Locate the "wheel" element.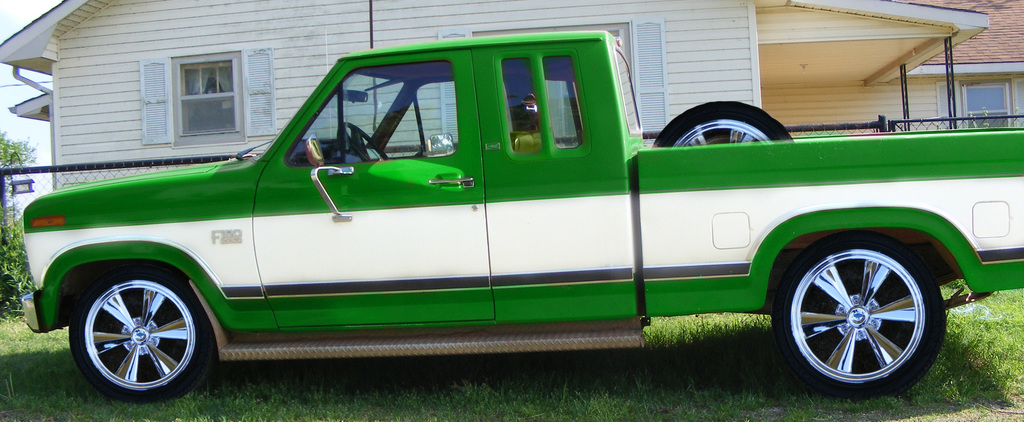
Element bbox: detection(787, 232, 945, 388).
